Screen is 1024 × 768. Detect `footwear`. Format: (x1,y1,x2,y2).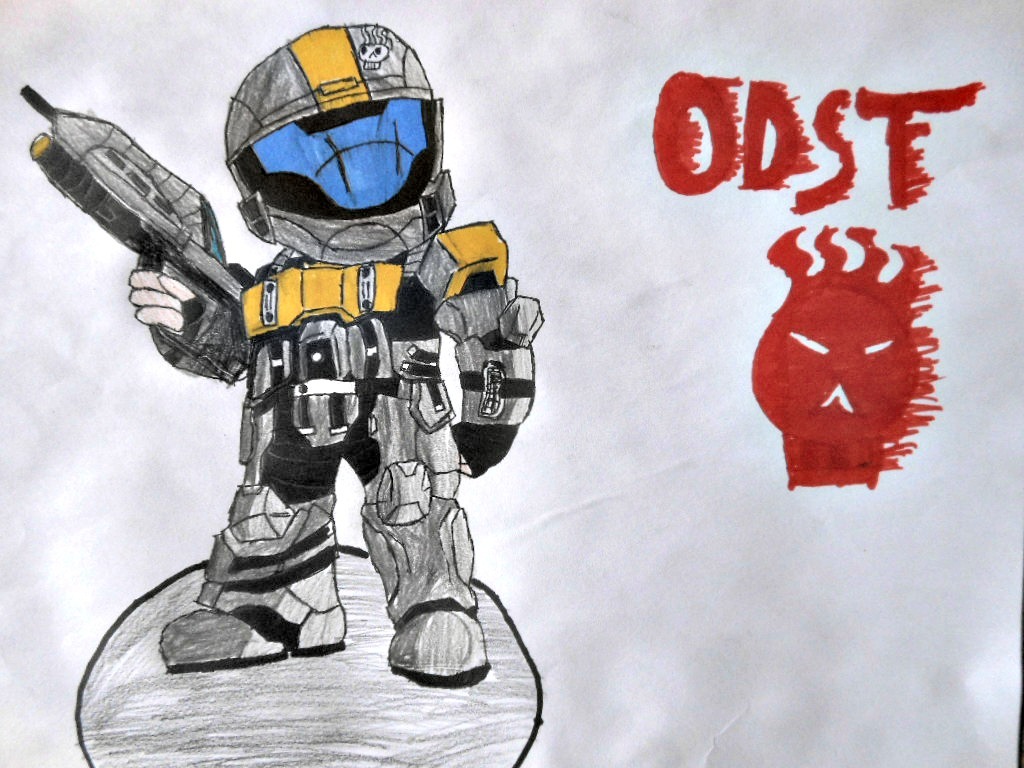
(379,601,489,700).
